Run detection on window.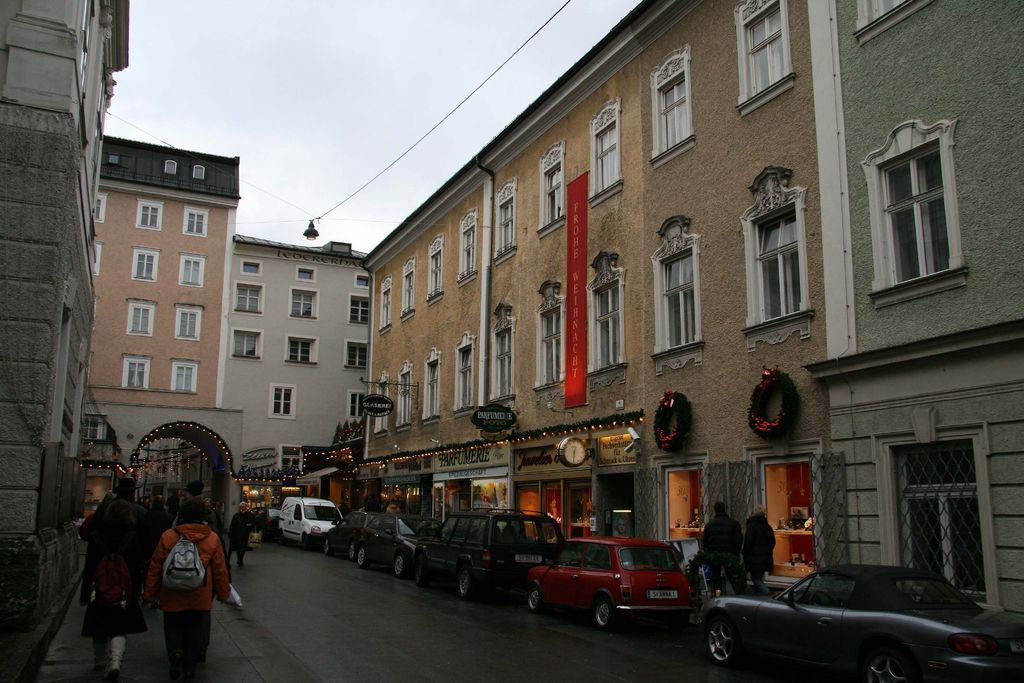
Result: x1=344, y1=337, x2=367, y2=367.
